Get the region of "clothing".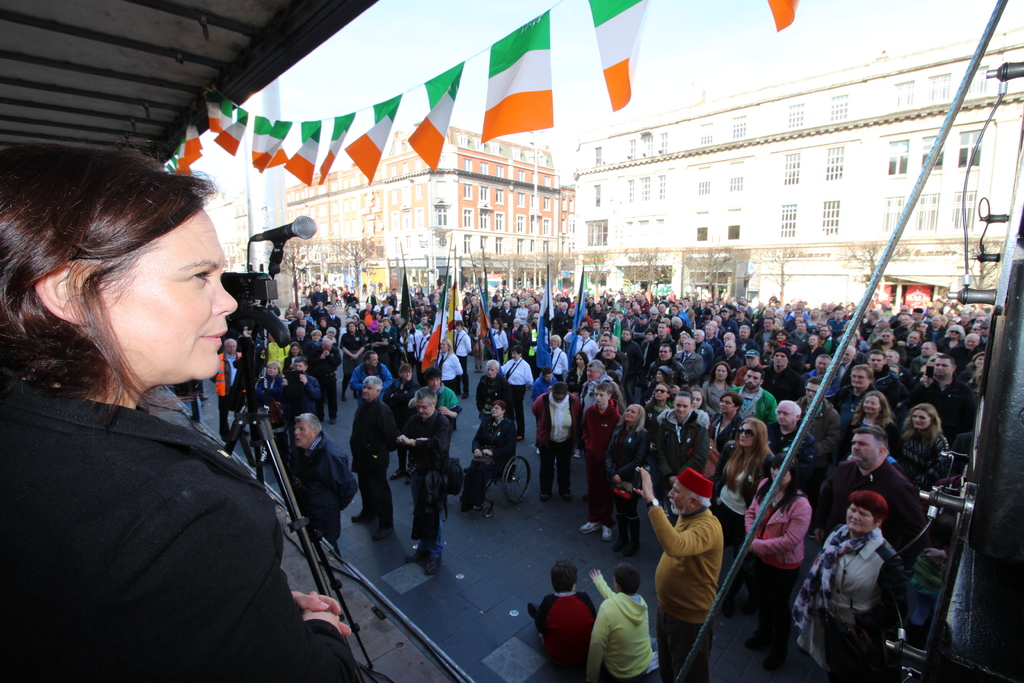
931:383:978:438.
